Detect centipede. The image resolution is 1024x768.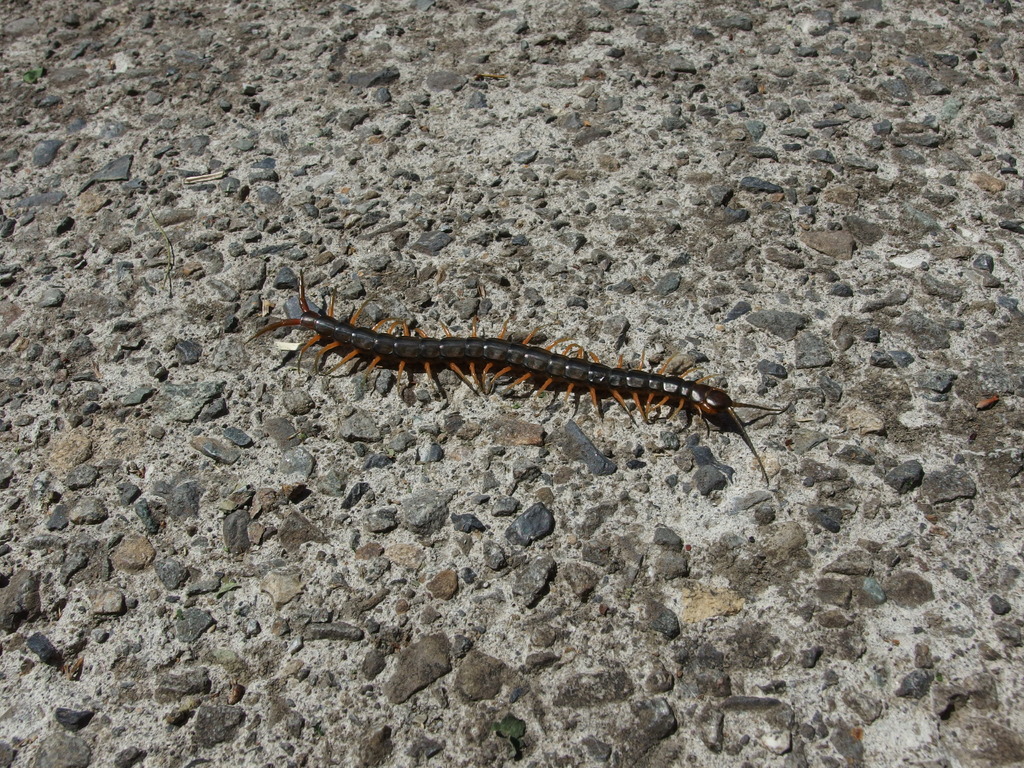
[left=241, top=271, right=794, bottom=481].
